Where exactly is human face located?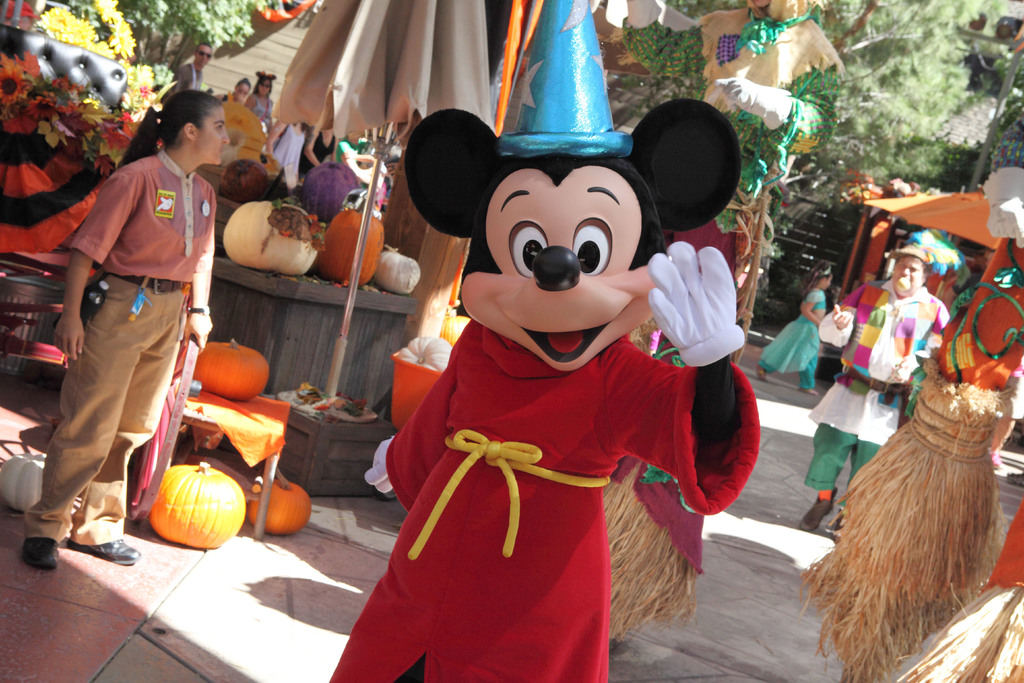
Its bounding box is {"left": 235, "top": 84, "right": 246, "bottom": 97}.
